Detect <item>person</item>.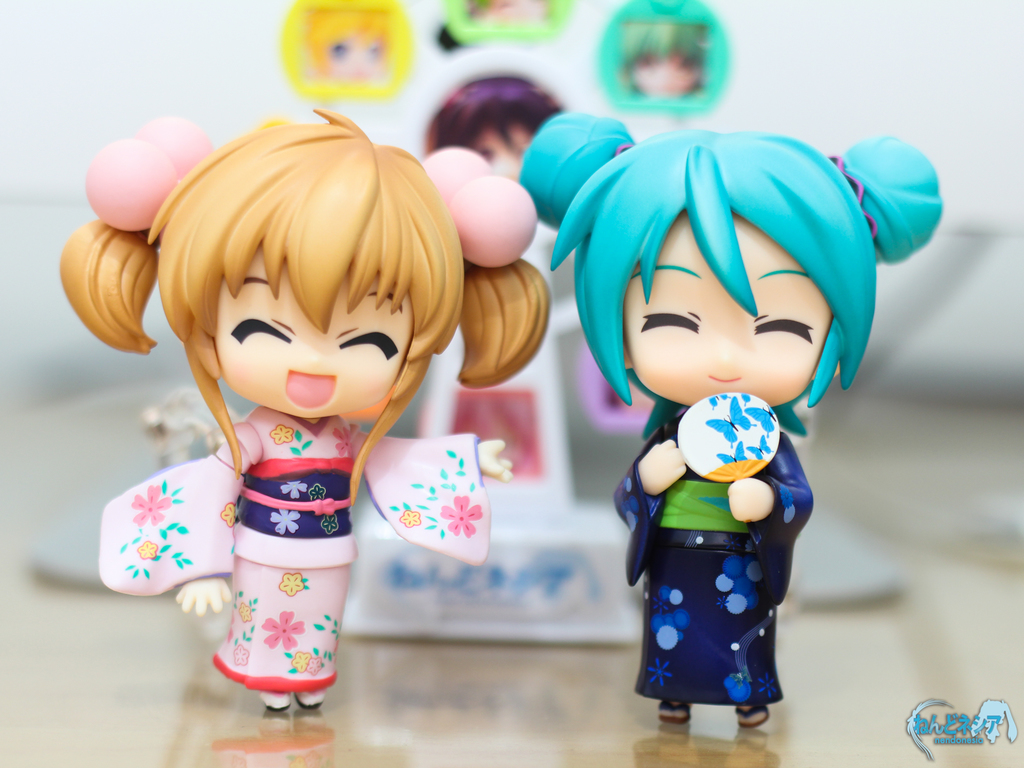
Detected at {"x1": 520, "y1": 114, "x2": 940, "y2": 729}.
